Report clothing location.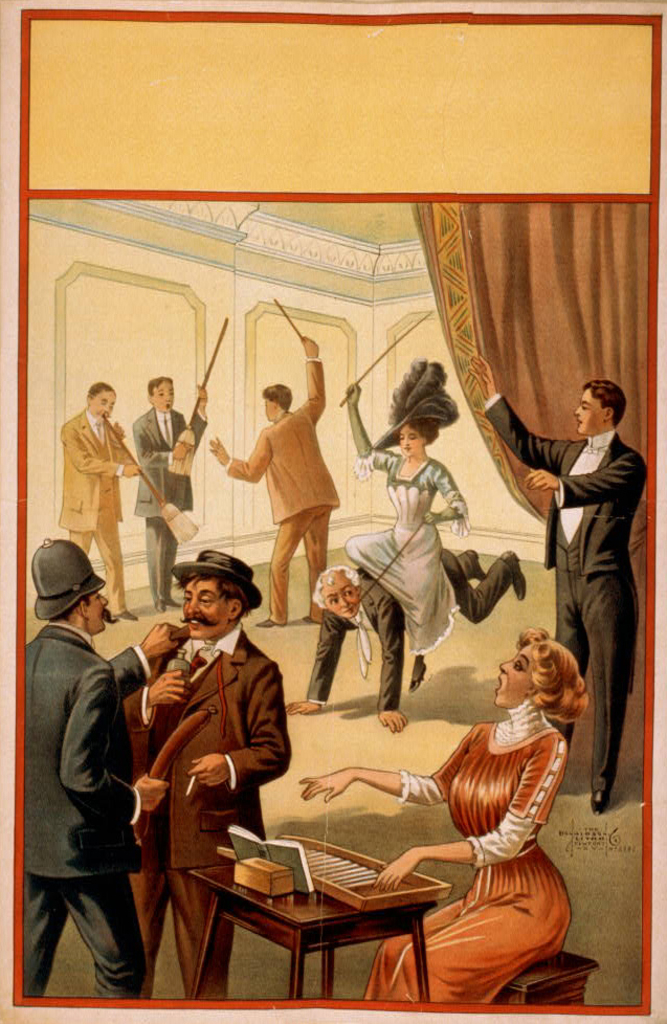
Report: 481 402 650 795.
